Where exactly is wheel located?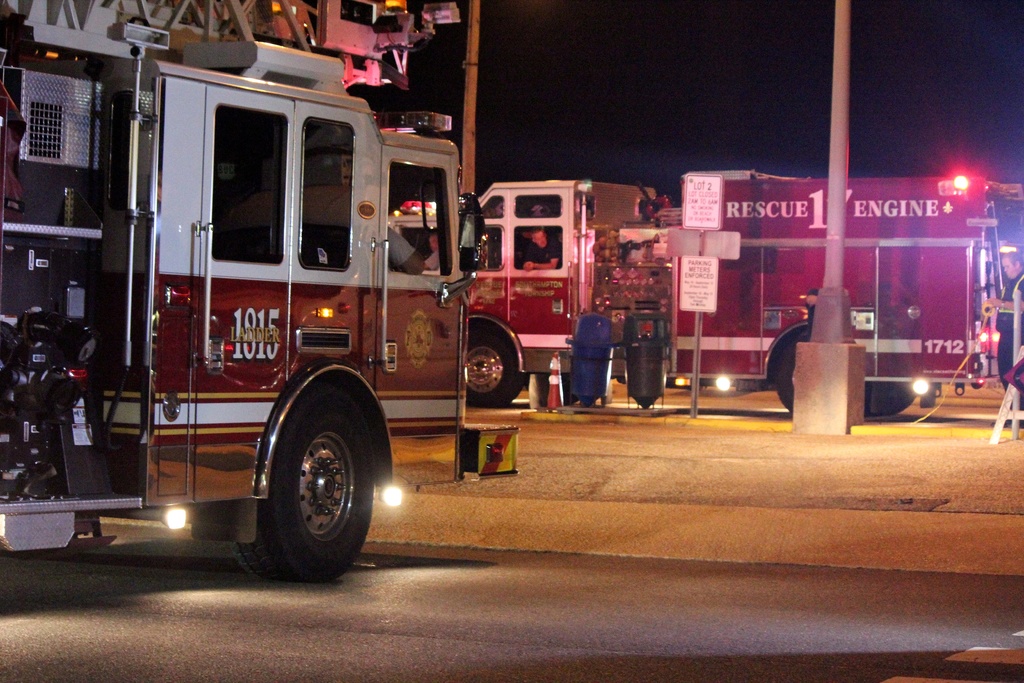
Its bounding box is {"x1": 767, "y1": 324, "x2": 815, "y2": 415}.
